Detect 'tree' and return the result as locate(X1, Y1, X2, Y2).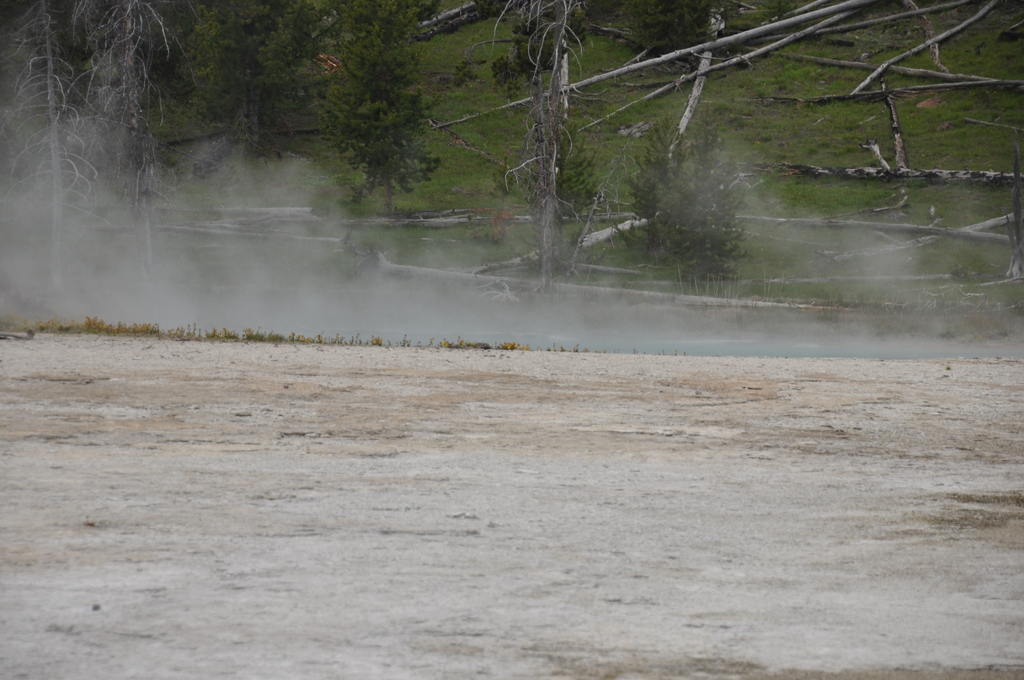
locate(618, 111, 744, 275).
